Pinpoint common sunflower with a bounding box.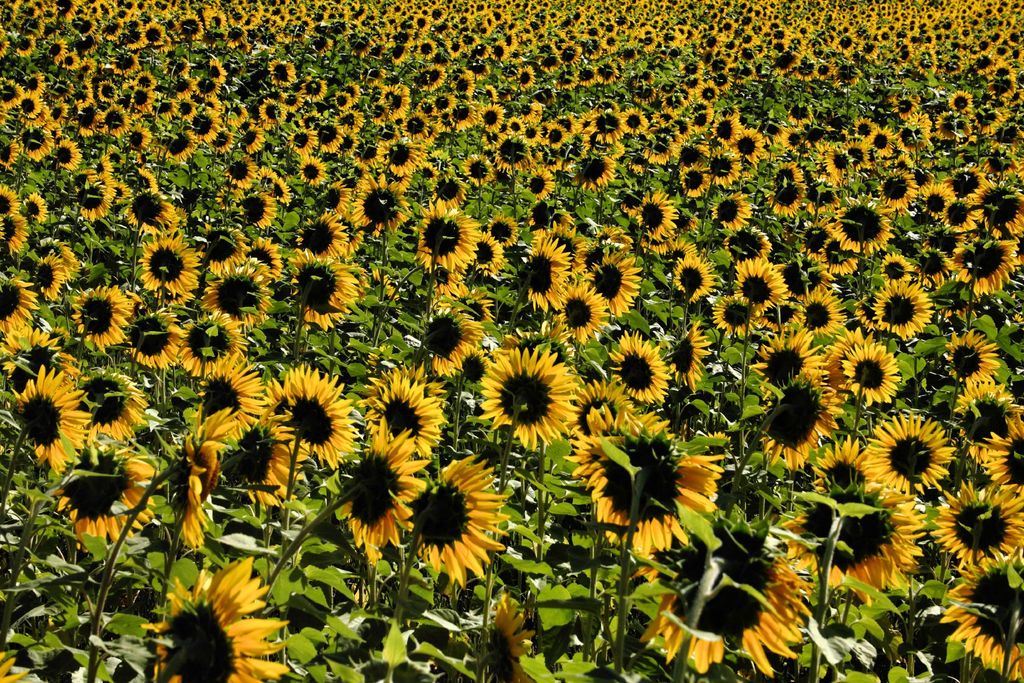
bbox=[865, 409, 952, 497].
